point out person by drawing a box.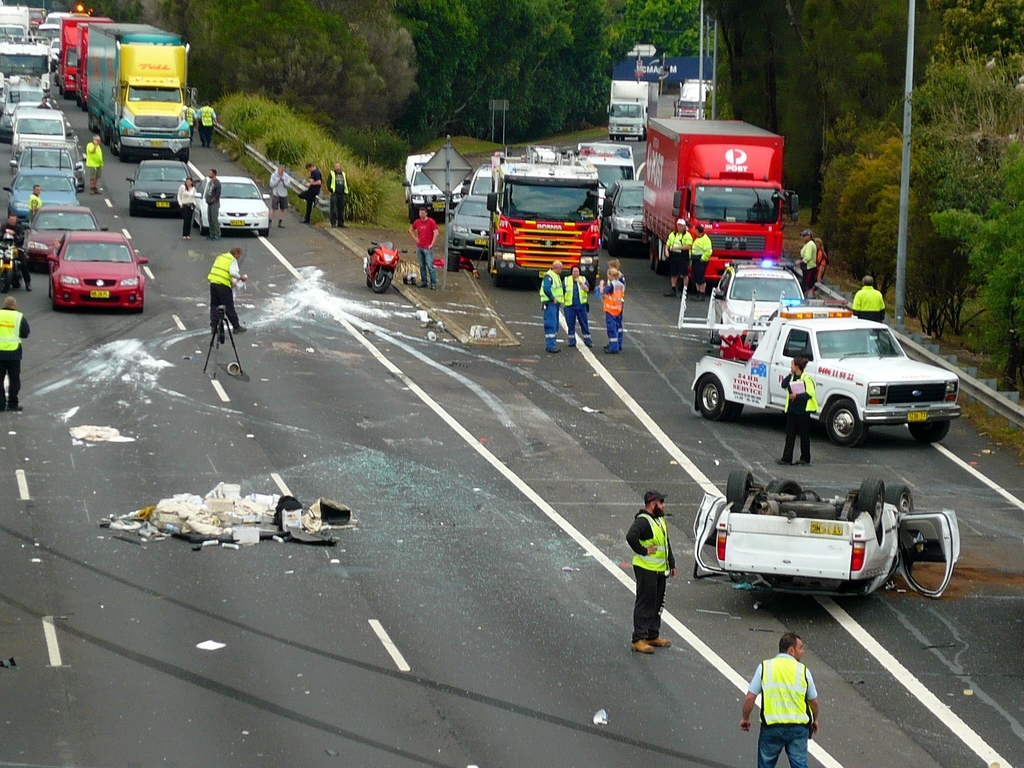
<region>599, 267, 623, 357</region>.
